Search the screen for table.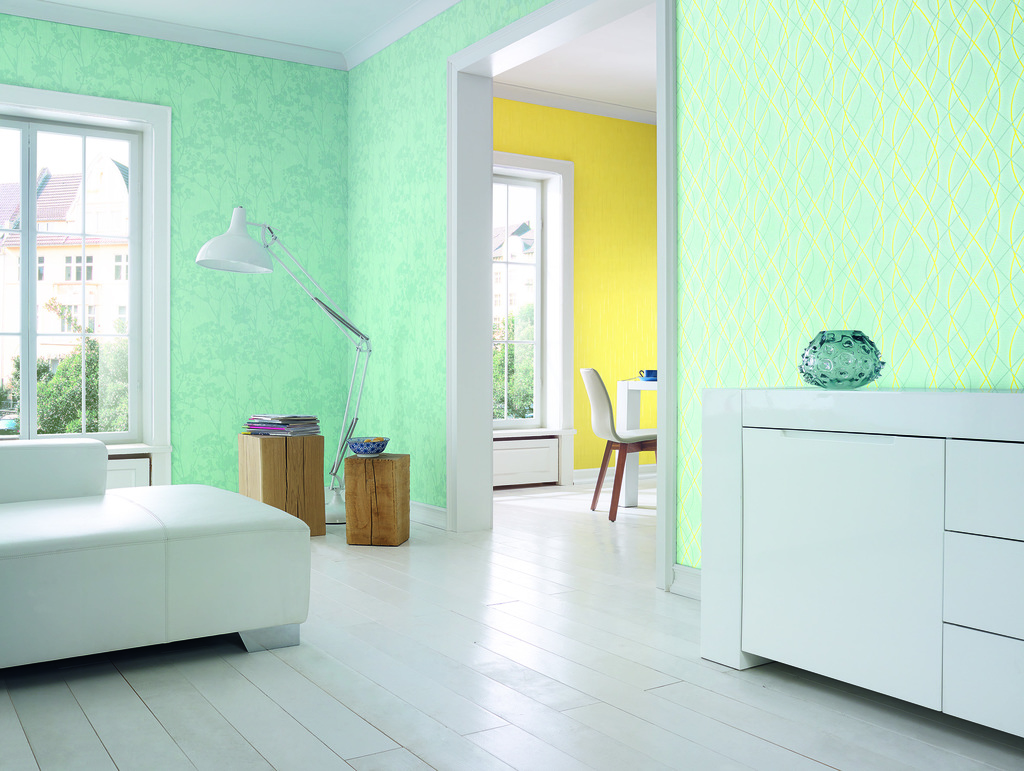
Found at [left=619, top=374, right=662, bottom=513].
